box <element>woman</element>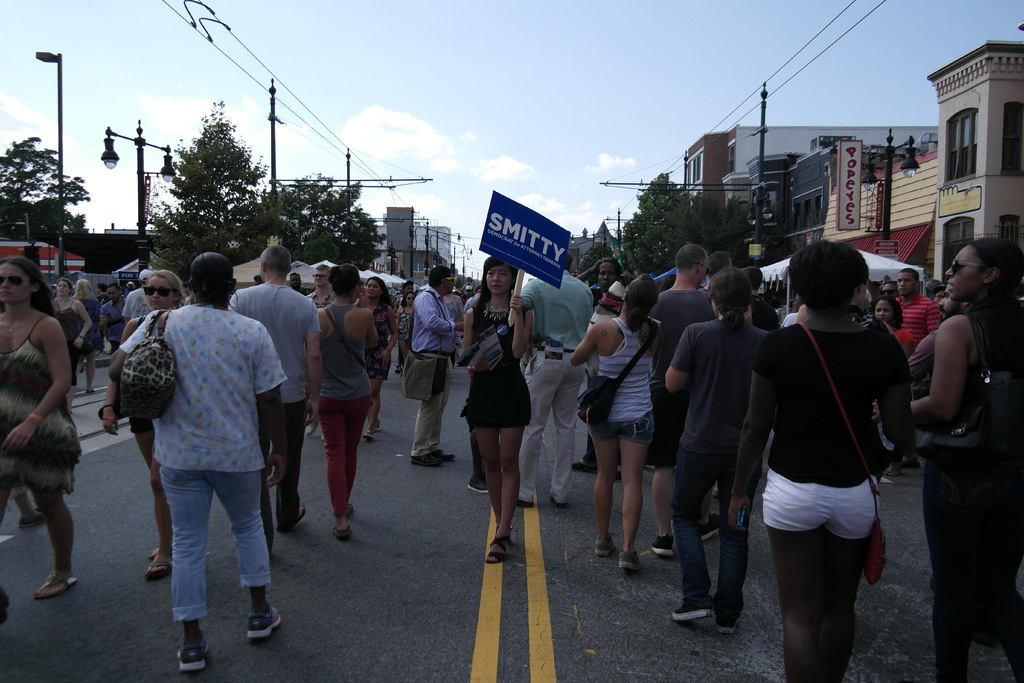
l=52, t=277, r=95, b=421
